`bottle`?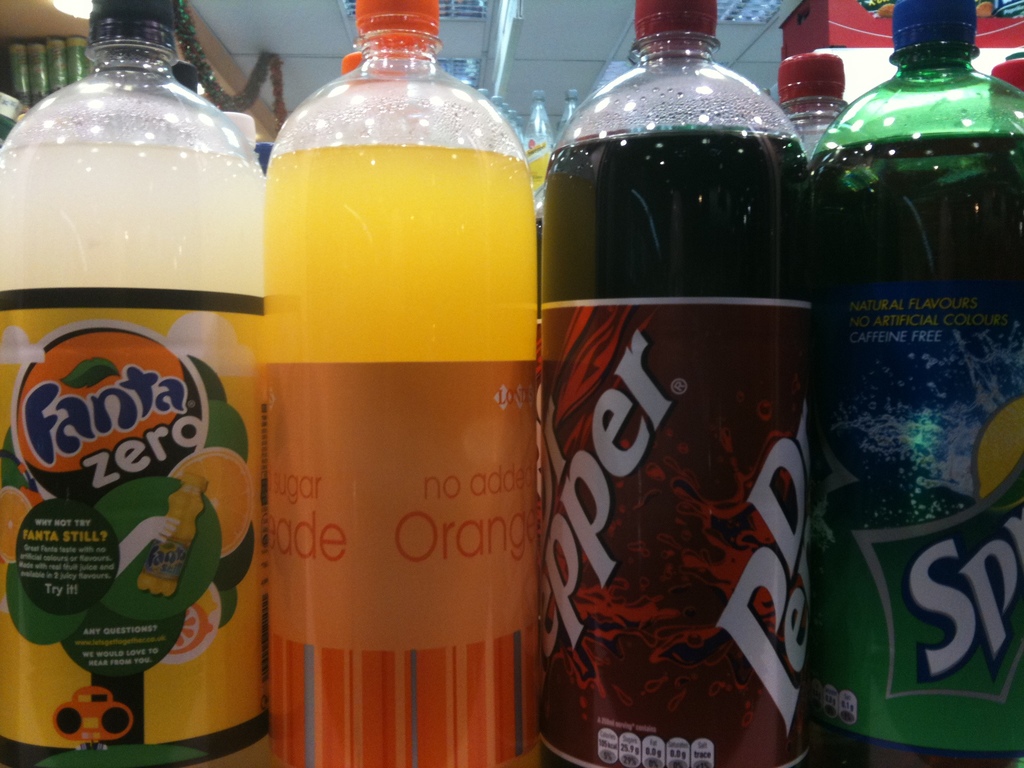
{"left": 248, "top": 0, "right": 540, "bottom": 767}
